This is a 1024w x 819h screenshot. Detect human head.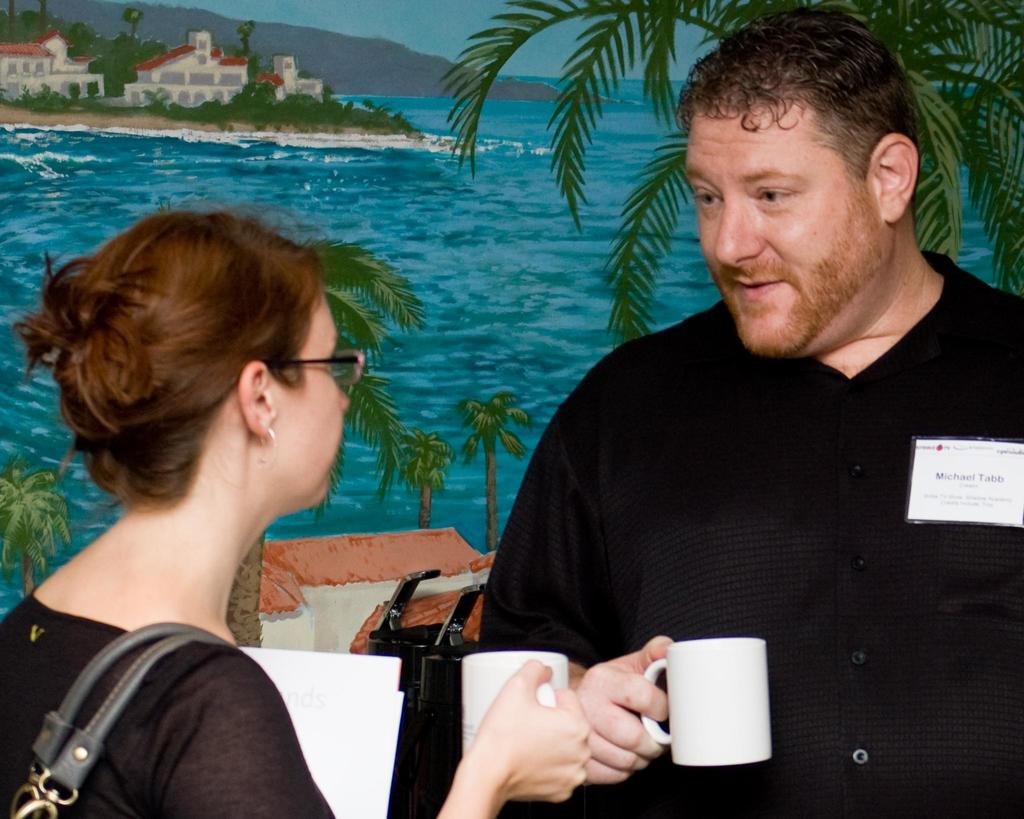
region(646, 11, 1012, 324).
